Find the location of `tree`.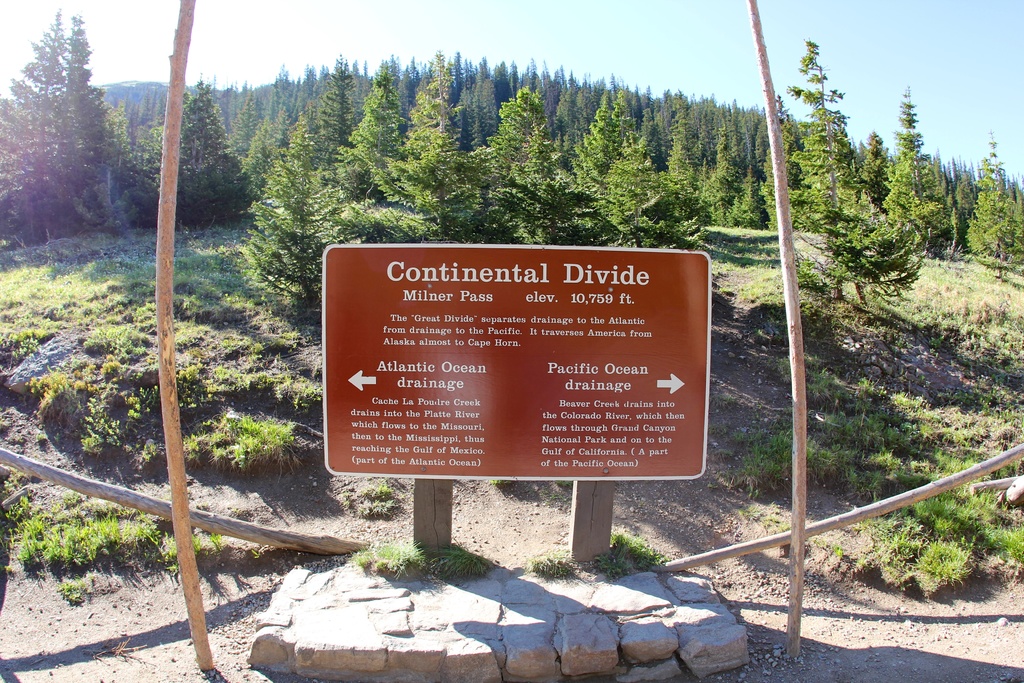
Location: <bbox>12, 9, 113, 246</bbox>.
